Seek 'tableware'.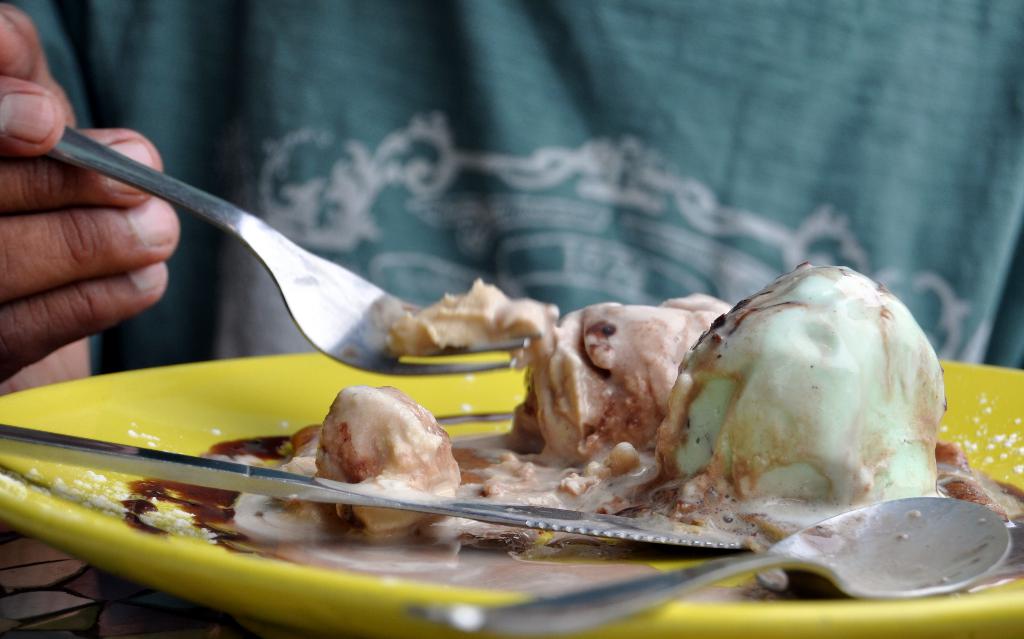
(x1=45, y1=104, x2=550, y2=381).
